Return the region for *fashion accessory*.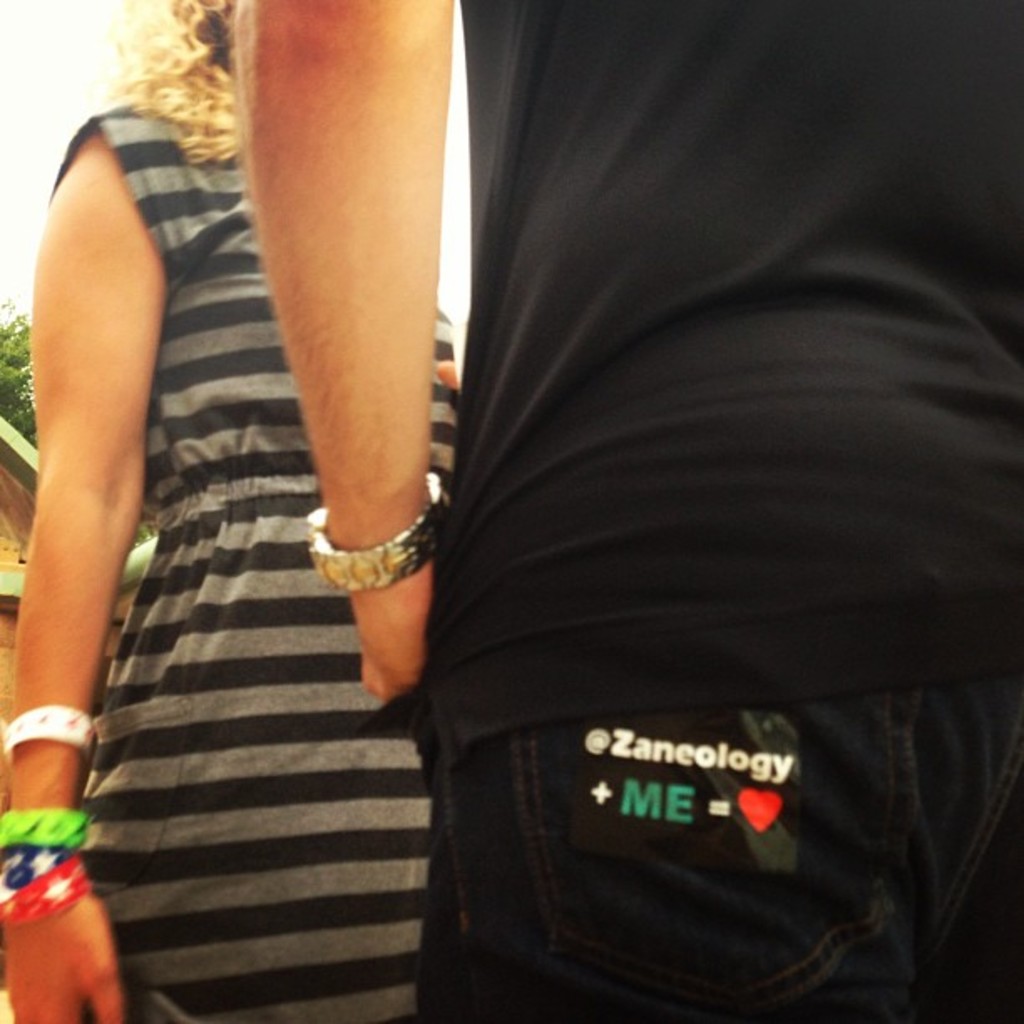
[0, 808, 97, 845].
